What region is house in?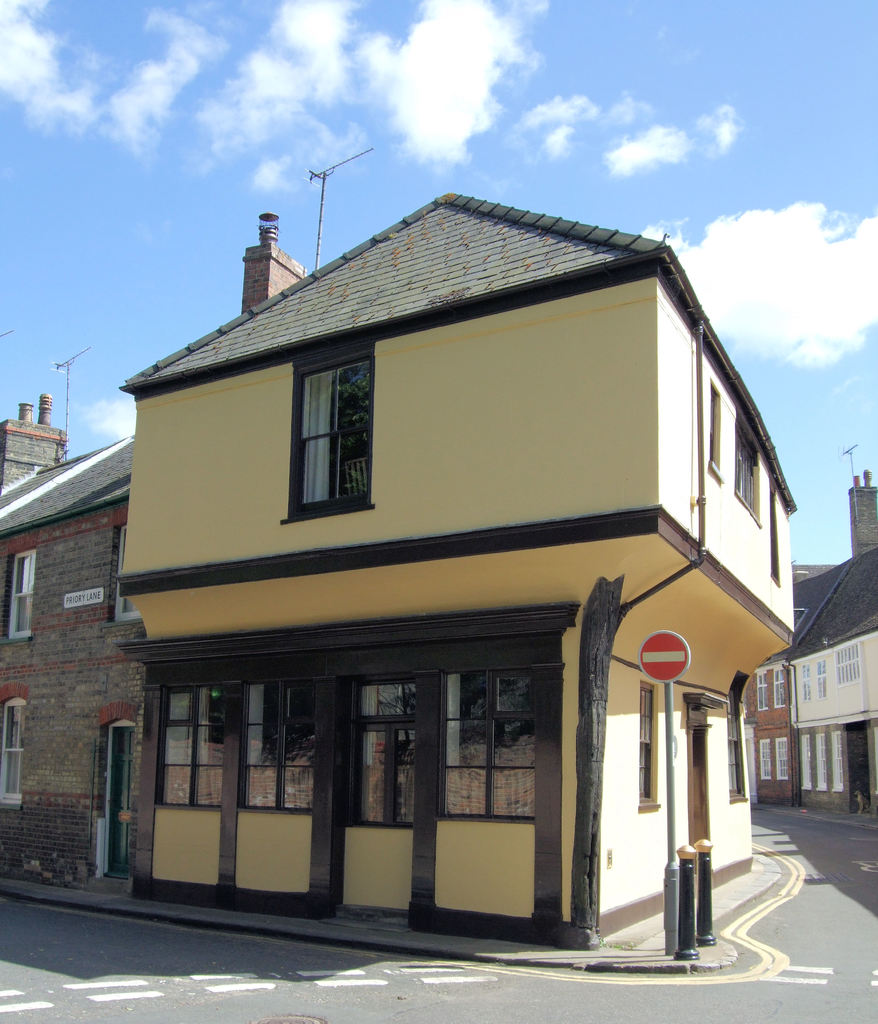
x1=744 y1=593 x2=801 y2=811.
